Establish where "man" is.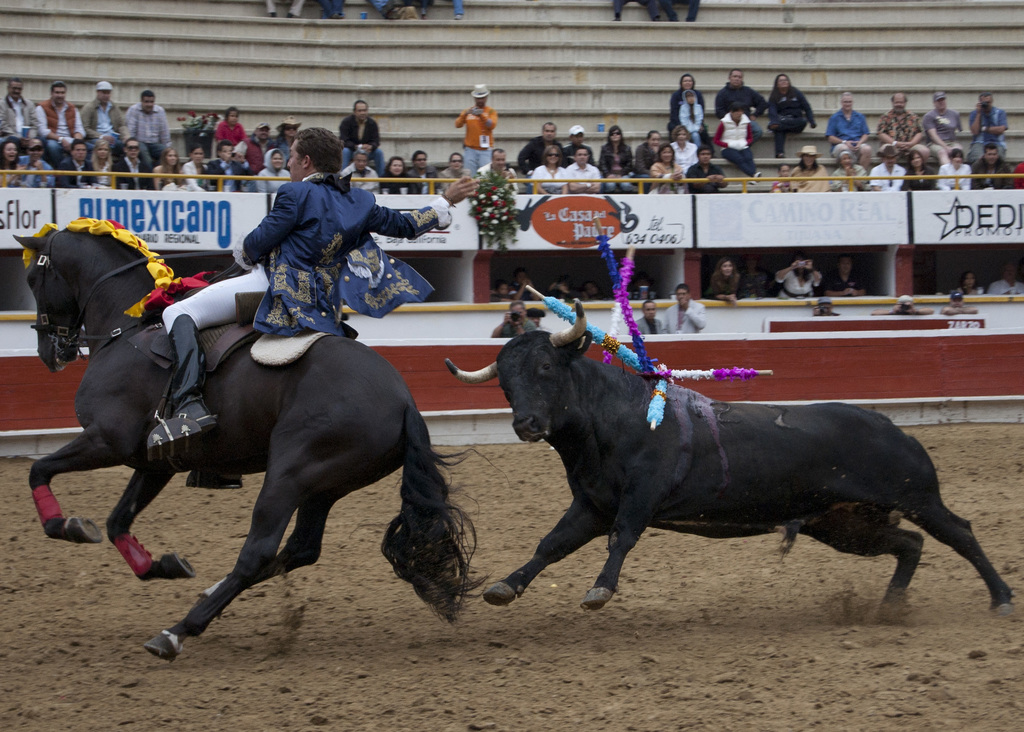
Established at bbox=(963, 92, 1010, 166).
